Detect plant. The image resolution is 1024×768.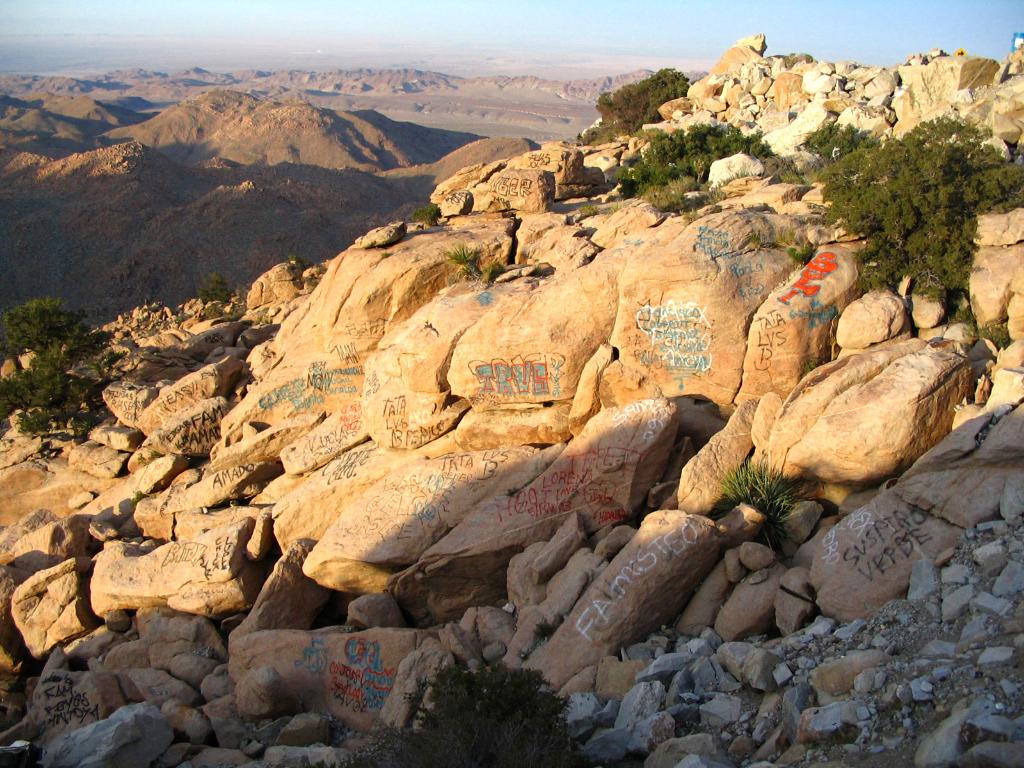
pyautogui.locateOnScreen(583, 65, 690, 148).
